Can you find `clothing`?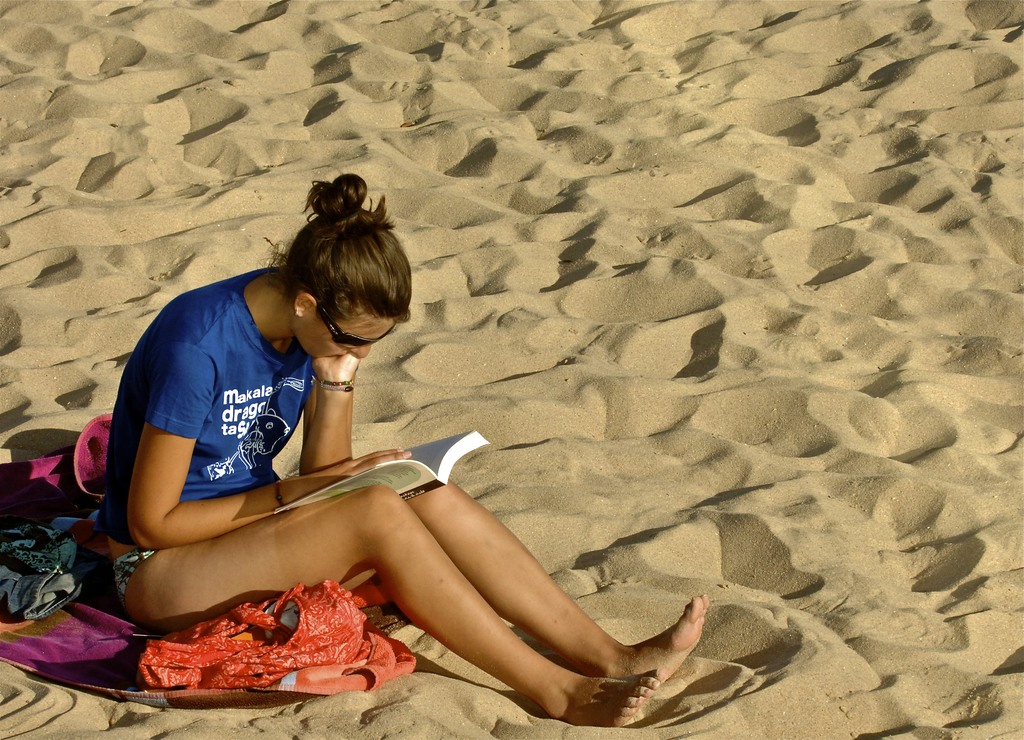
Yes, bounding box: 121 279 323 557.
